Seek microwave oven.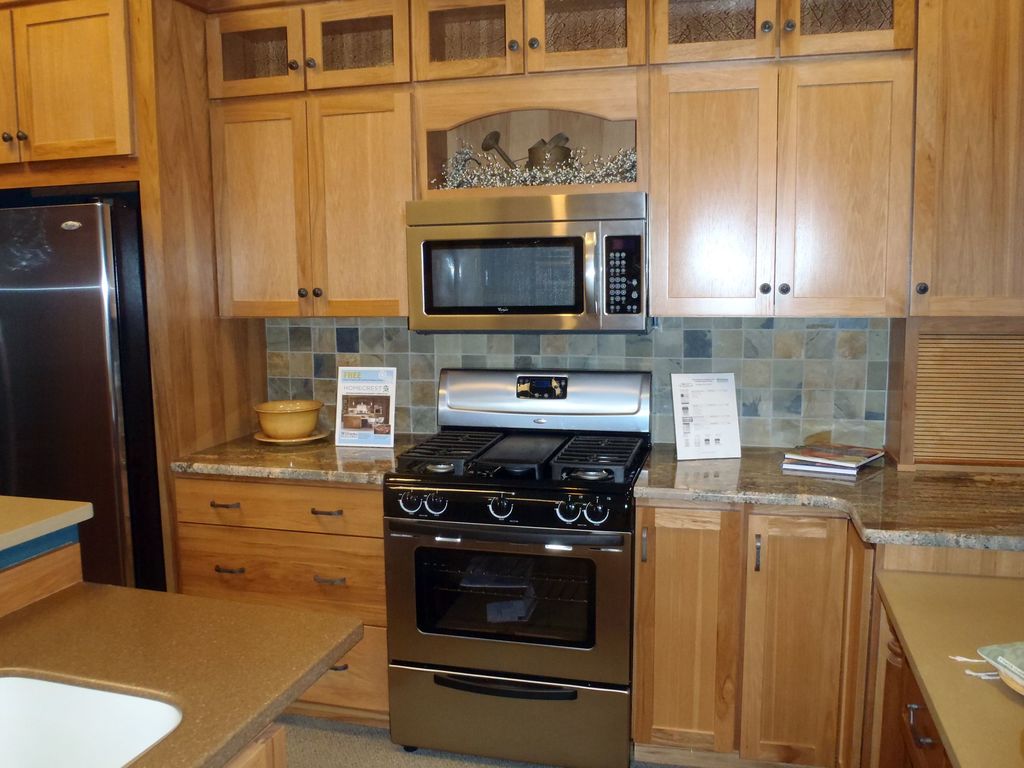
(408,193,648,332).
